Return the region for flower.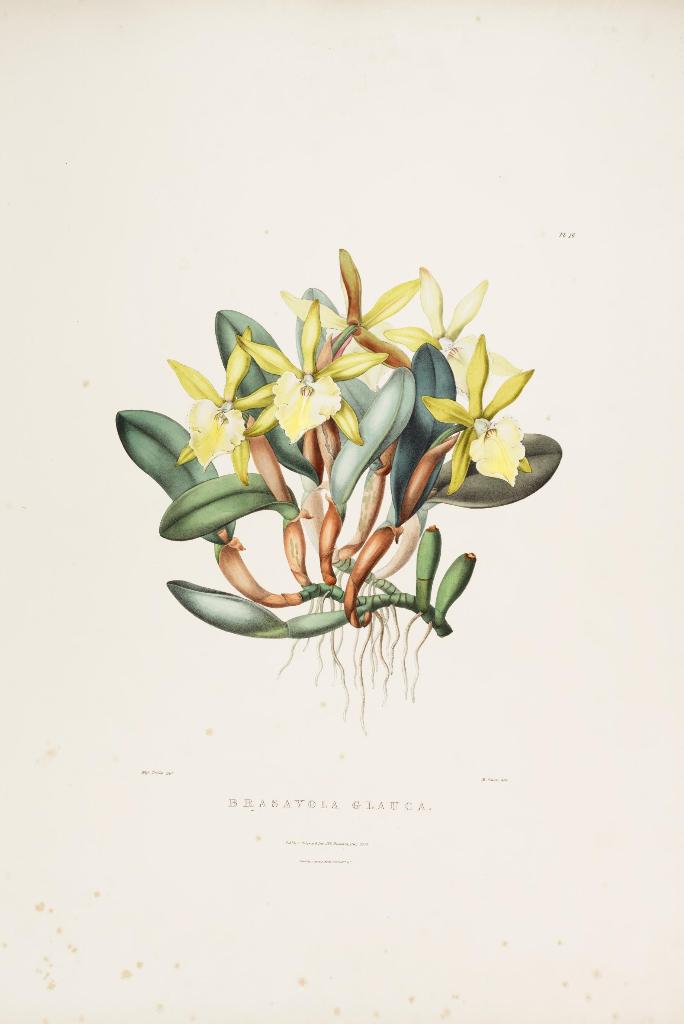
bbox=(283, 251, 422, 366).
